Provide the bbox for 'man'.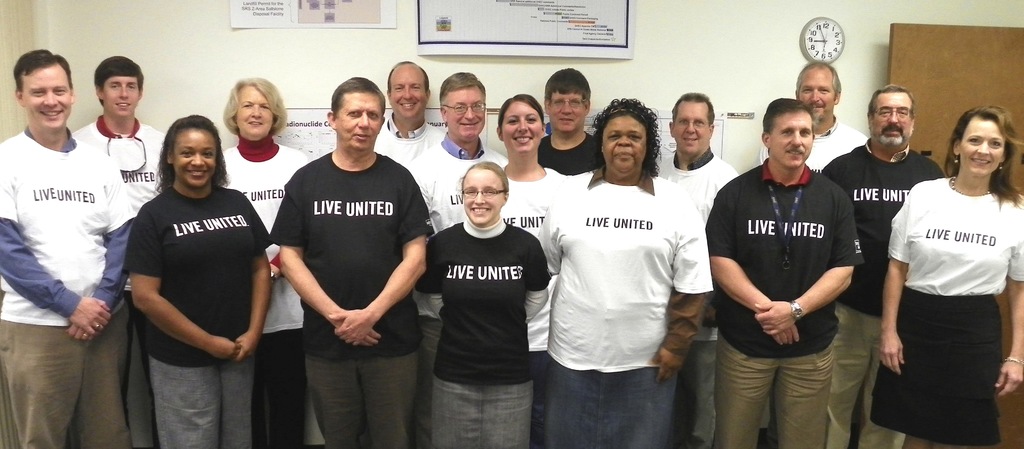
bbox(820, 81, 941, 448).
